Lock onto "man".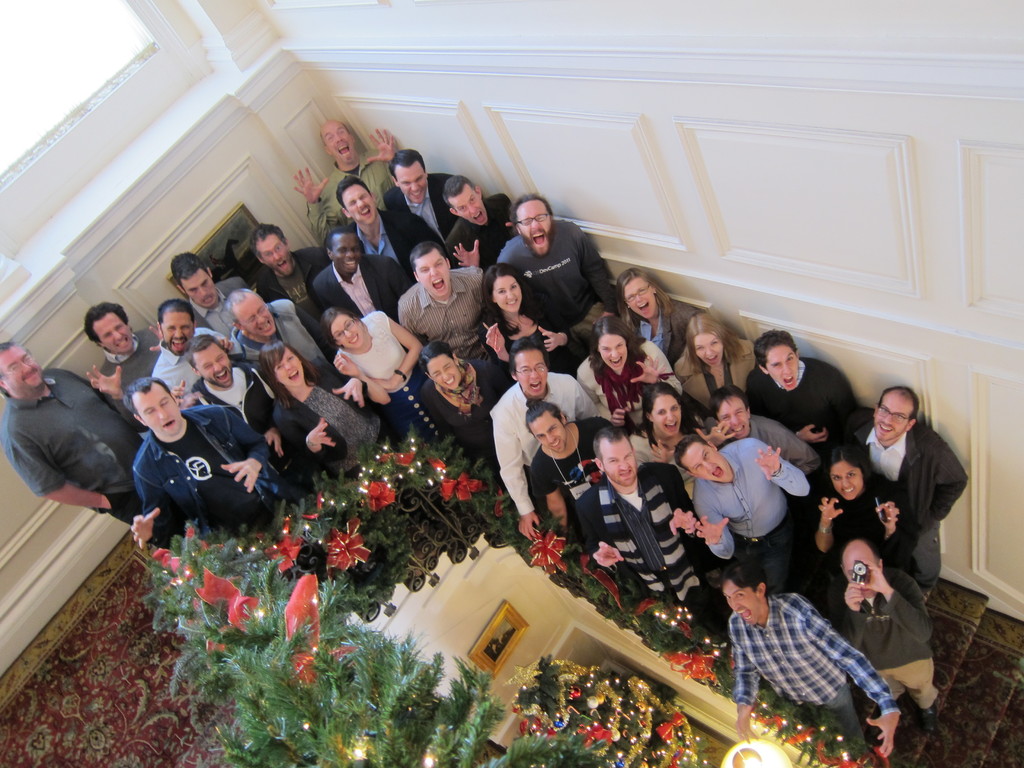
Locked: left=488, top=338, right=599, bottom=541.
